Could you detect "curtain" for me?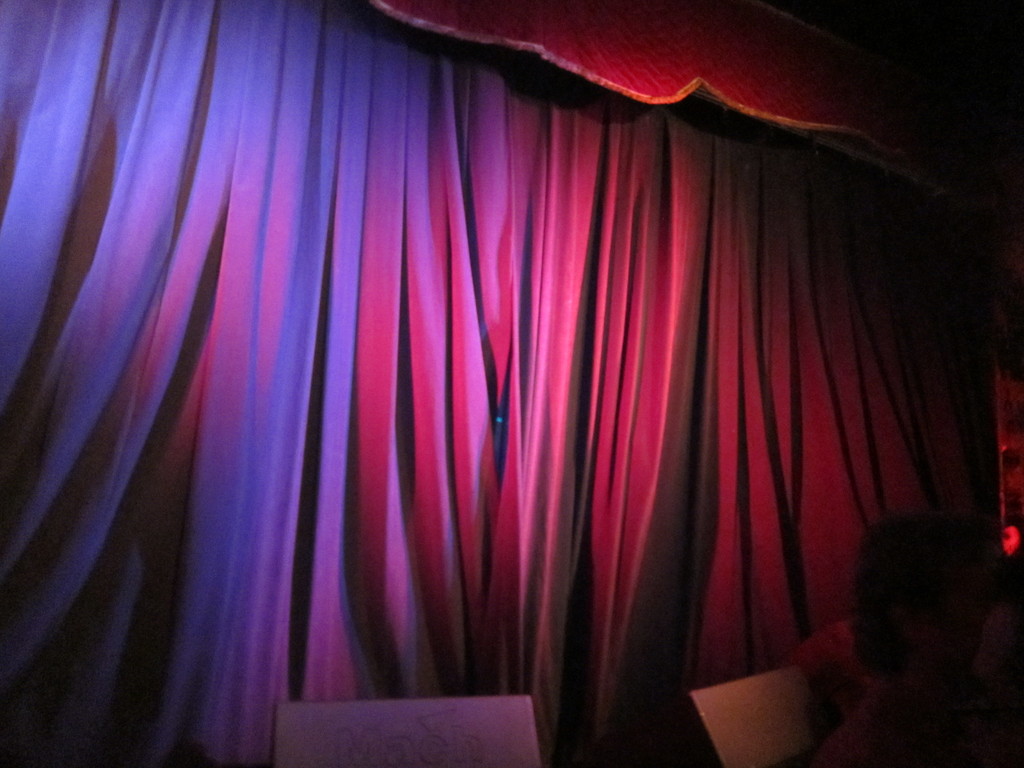
Detection result: {"x1": 0, "y1": 47, "x2": 929, "y2": 751}.
